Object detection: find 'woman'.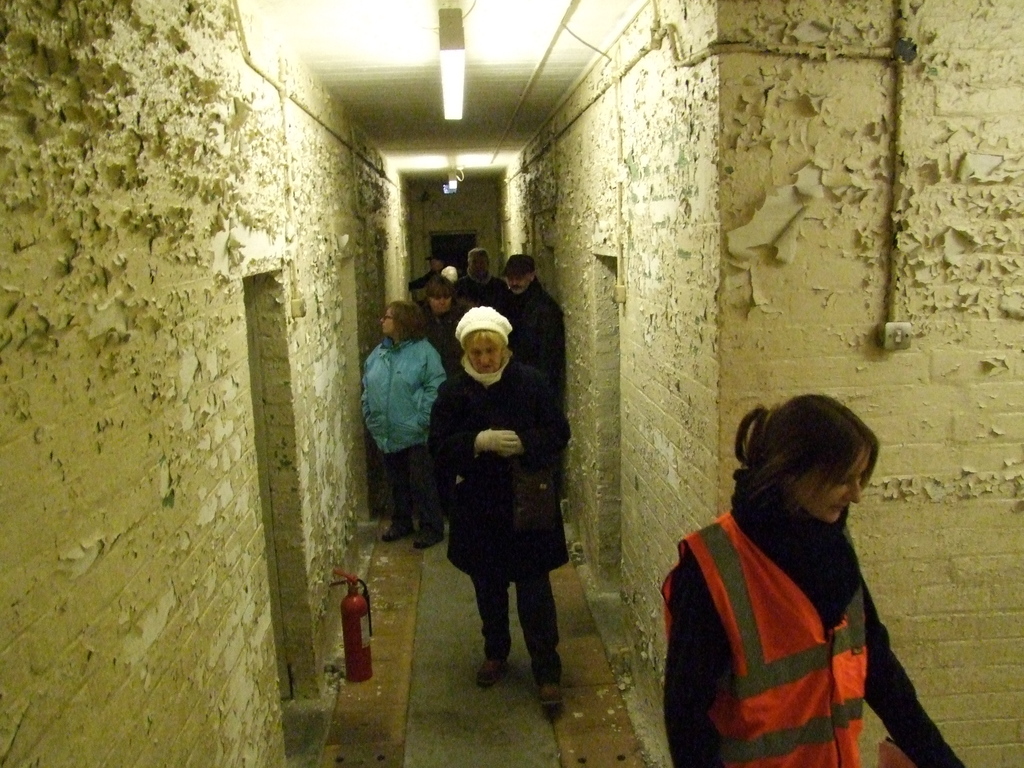
<box>660,392,970,767</box>.
